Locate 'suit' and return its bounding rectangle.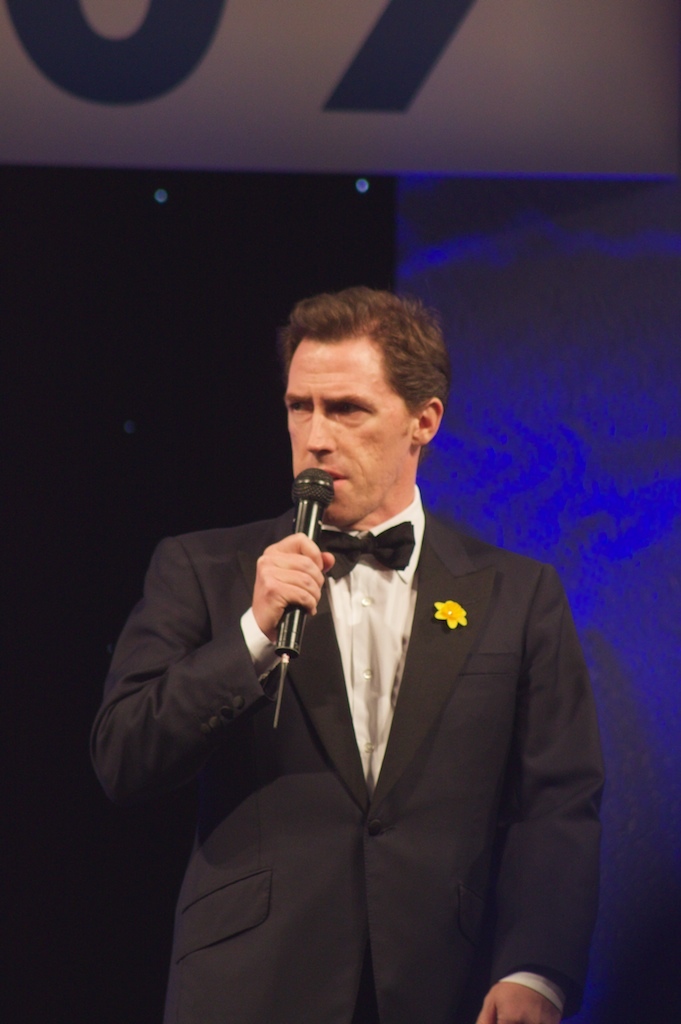
BBox(96, 507, 599, 1023).
